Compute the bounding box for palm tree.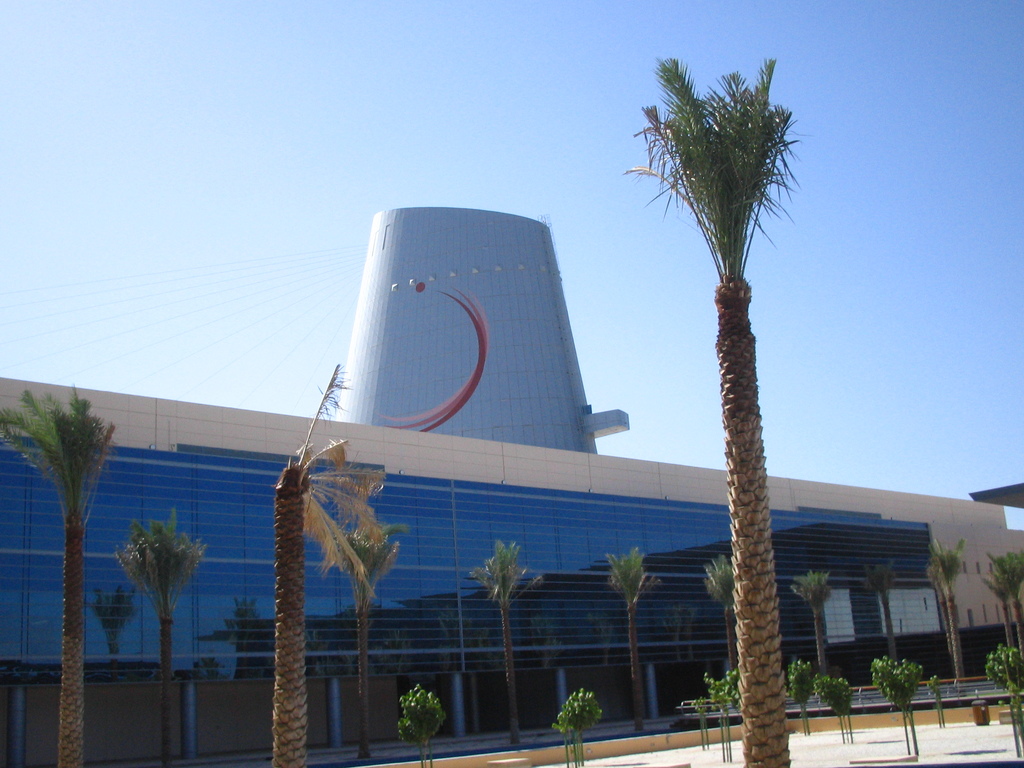
select_region(703, 554, 739, 760).
